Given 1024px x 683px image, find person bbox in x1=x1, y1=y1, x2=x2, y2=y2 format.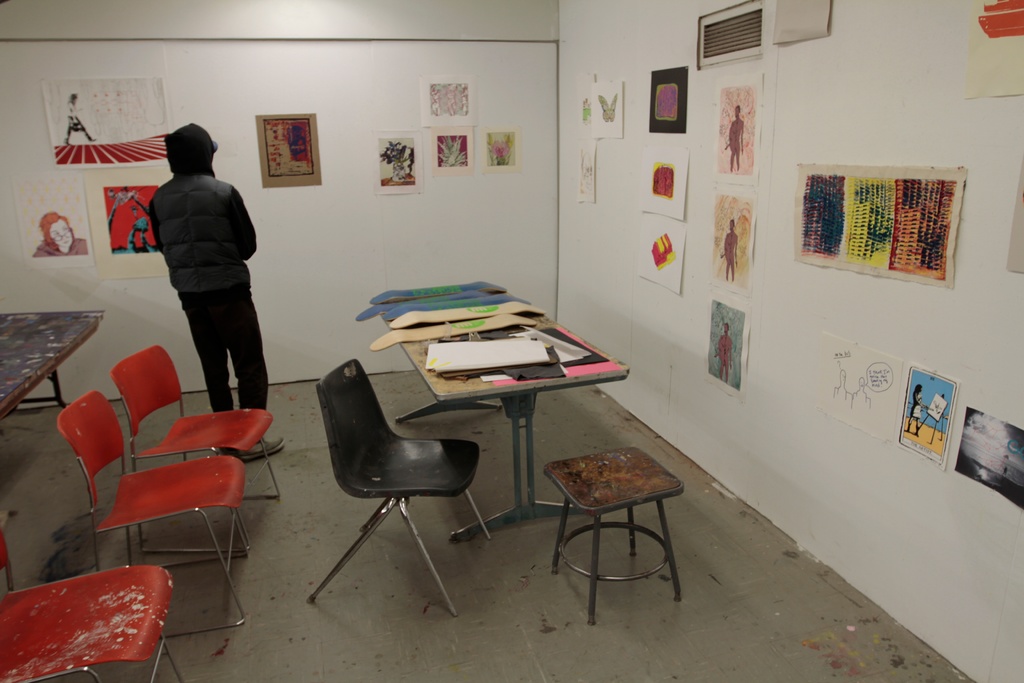
x1=908, y1=383, x2=927, y2=436.
